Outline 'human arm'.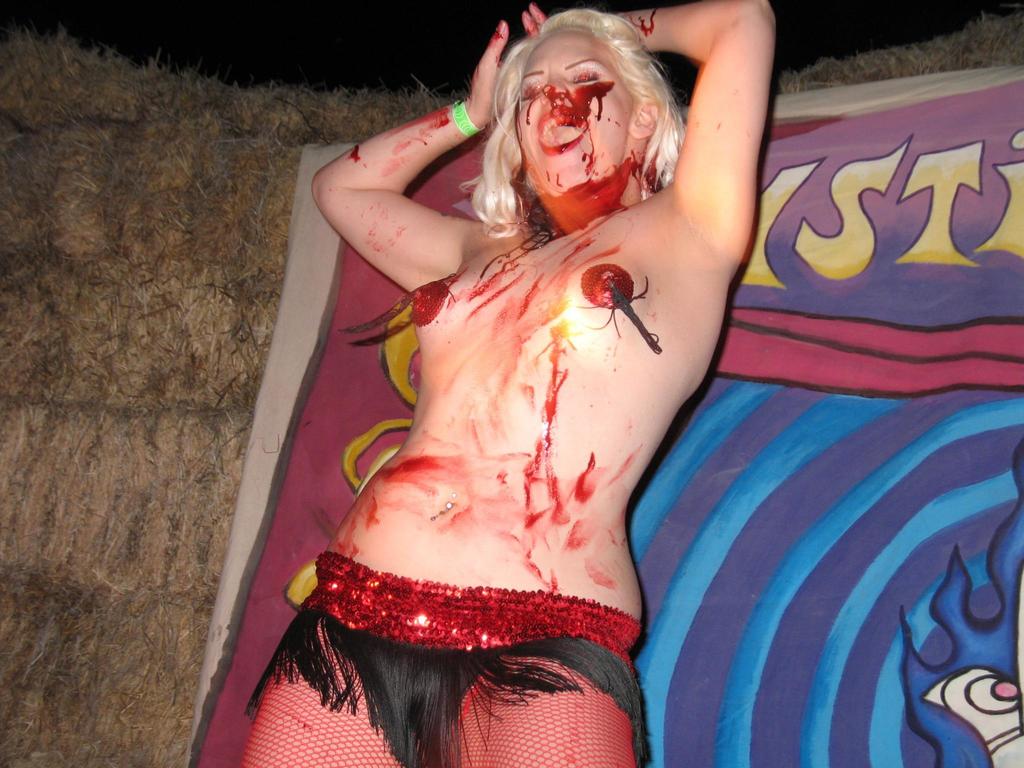
Outline: 301/16/508/304.
